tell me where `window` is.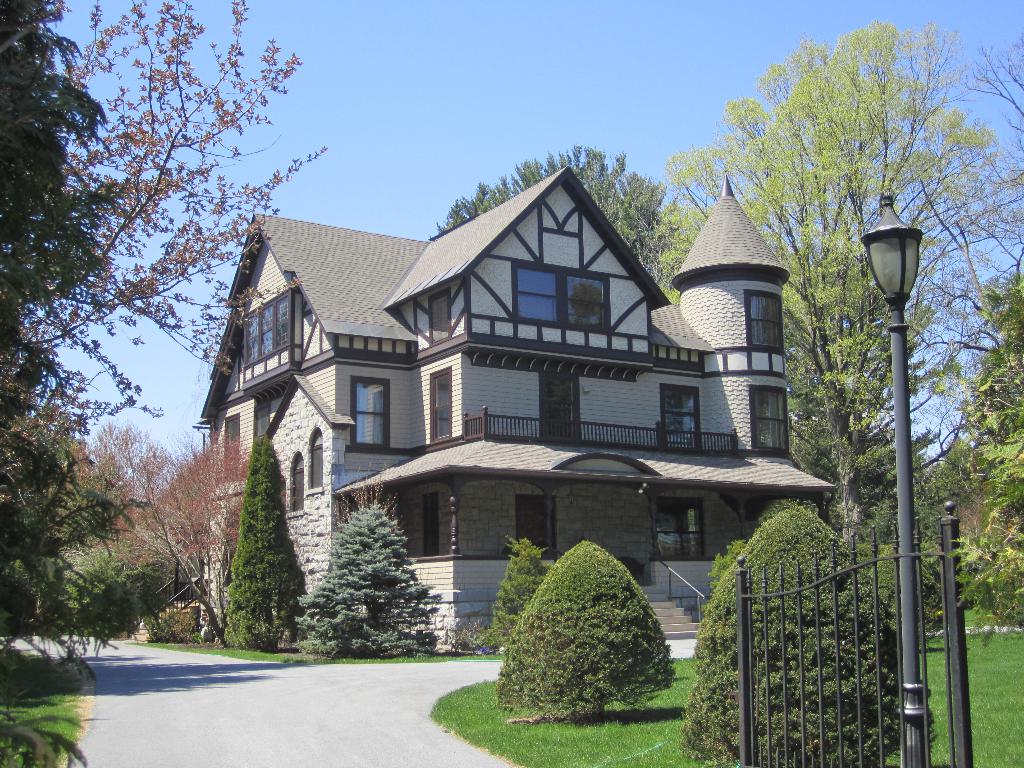
`window` is at pyautogui.locateOnScreen(744, 385, 788, 449).
